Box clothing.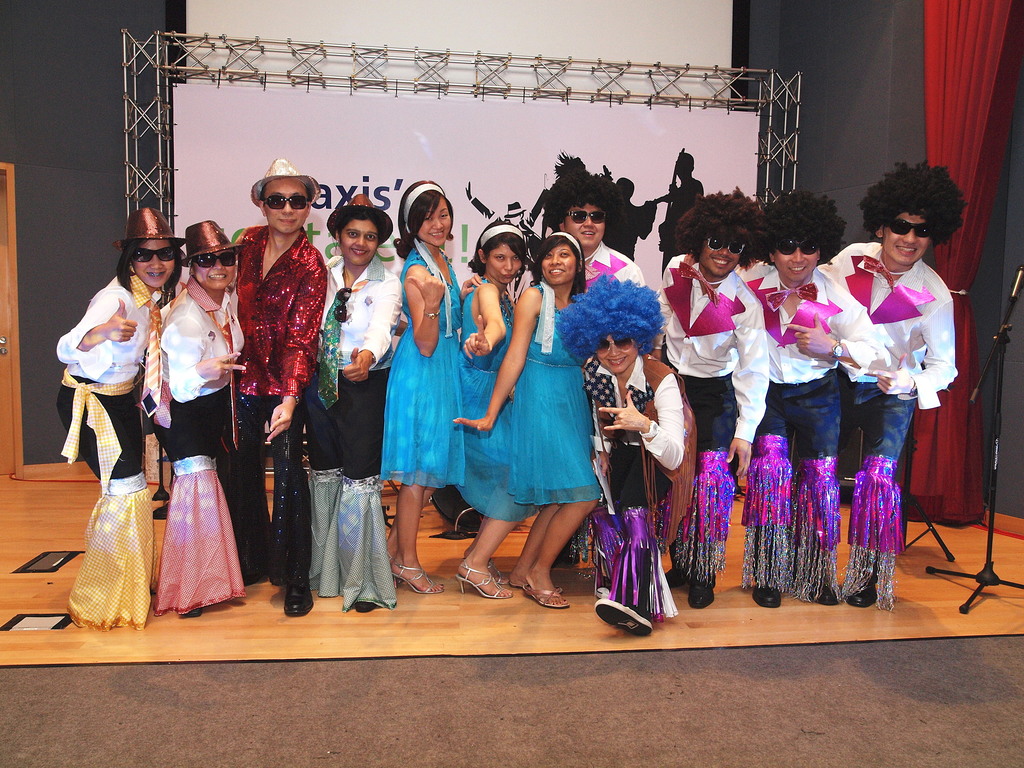
(left=148, top=269, right=249, bottom=620).
